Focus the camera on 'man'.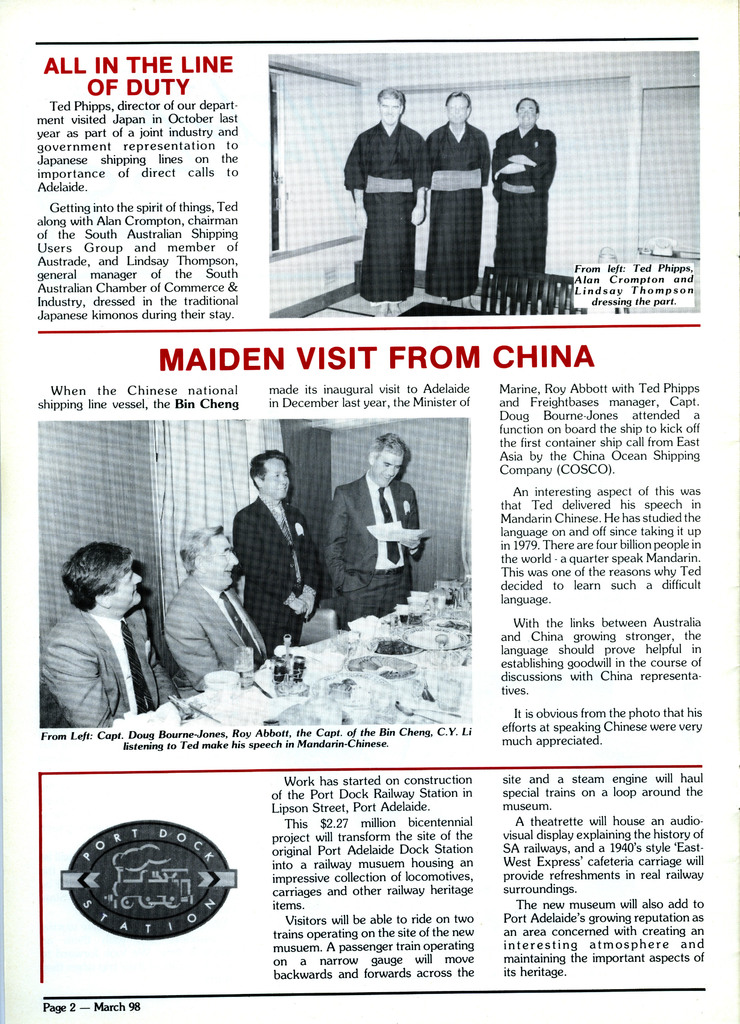
Focus region: Rect(336, 80, 434, 317).
